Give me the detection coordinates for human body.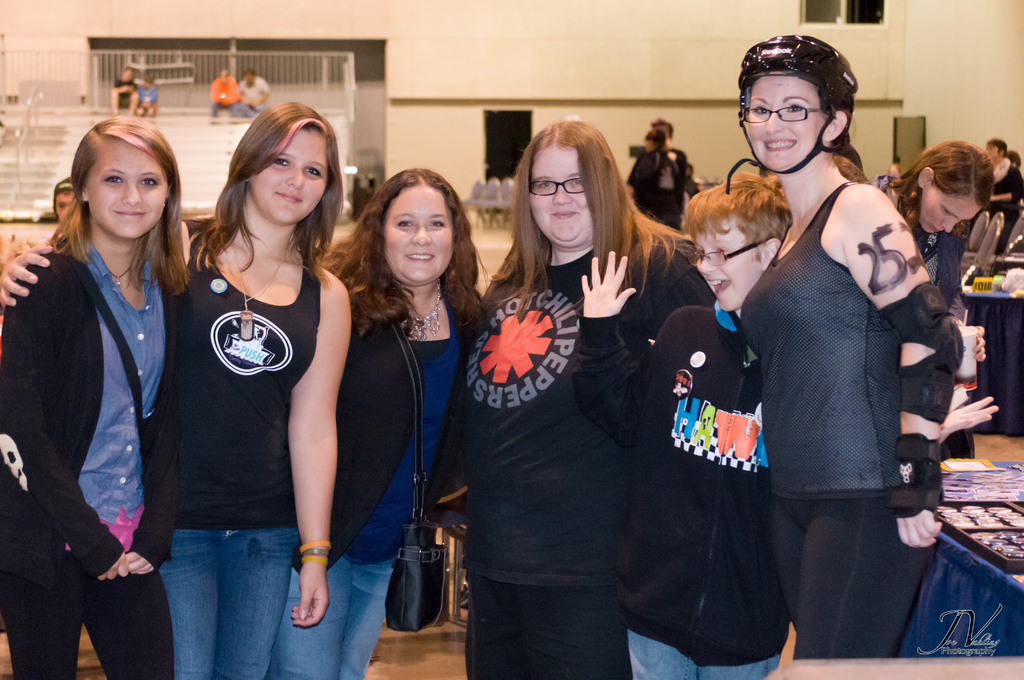
(left=982, top=136, right=1023, bottom=256).
